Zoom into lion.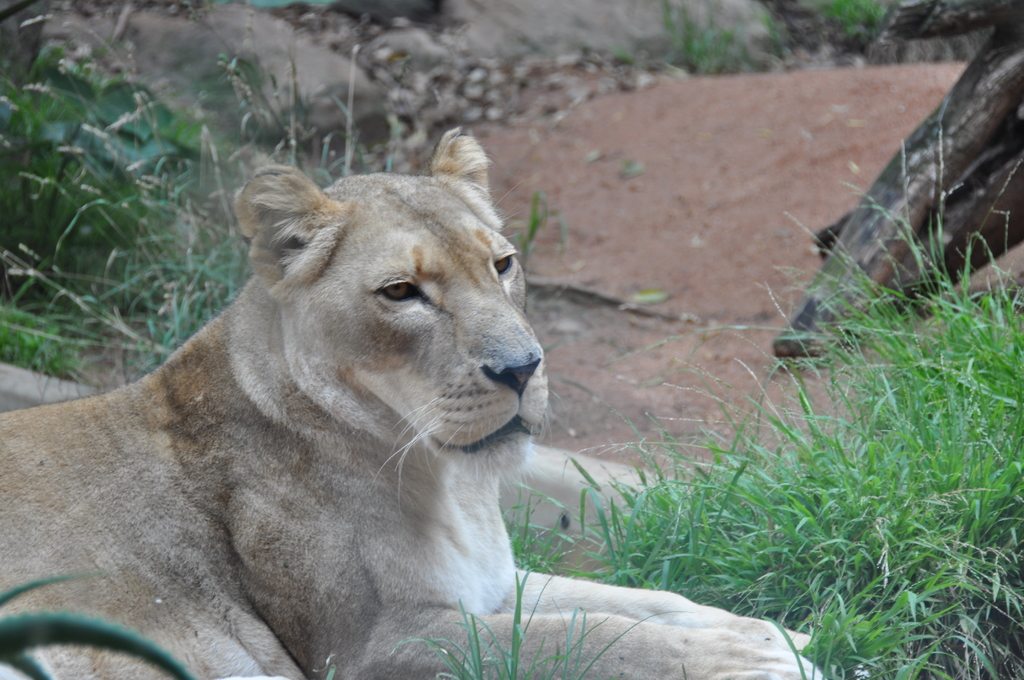
Zoom target: pyautogui.locateOnScreen(0, 124, 844, 679).
